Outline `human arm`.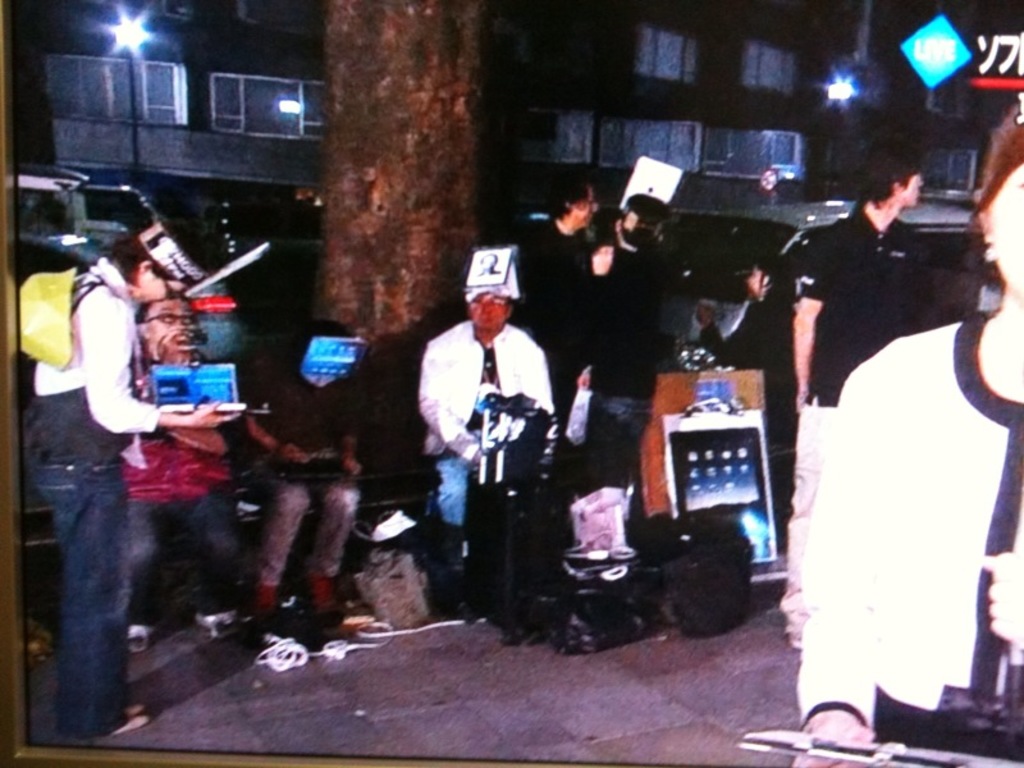
Outline: (left=250, top=348, right=307, bottom=463).
